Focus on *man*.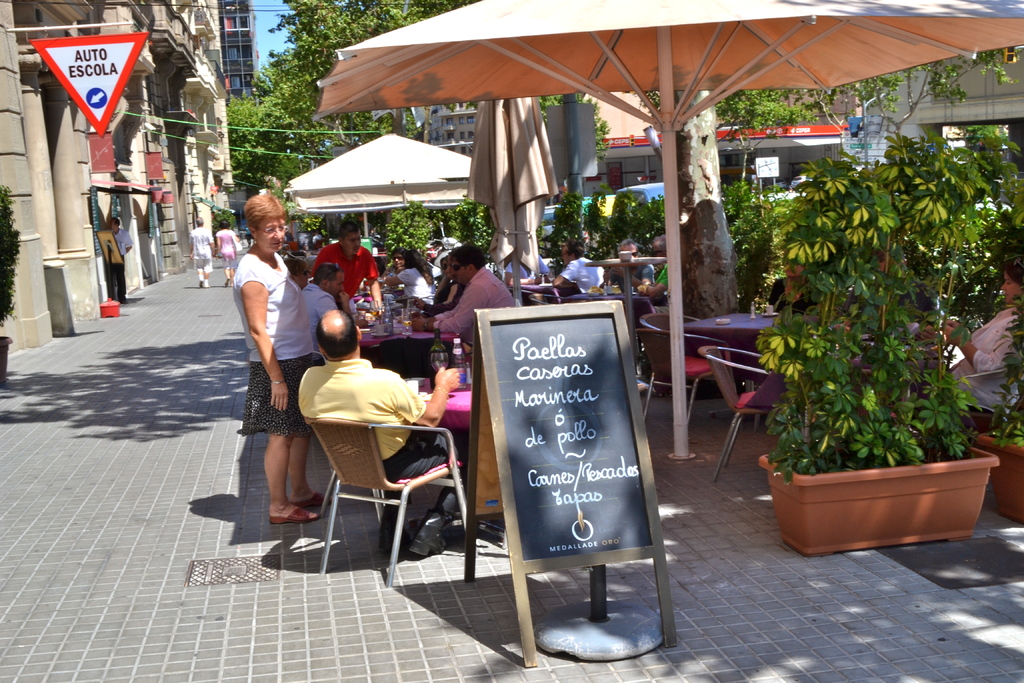
Focused at Rect(552, 240, 605, 293).
